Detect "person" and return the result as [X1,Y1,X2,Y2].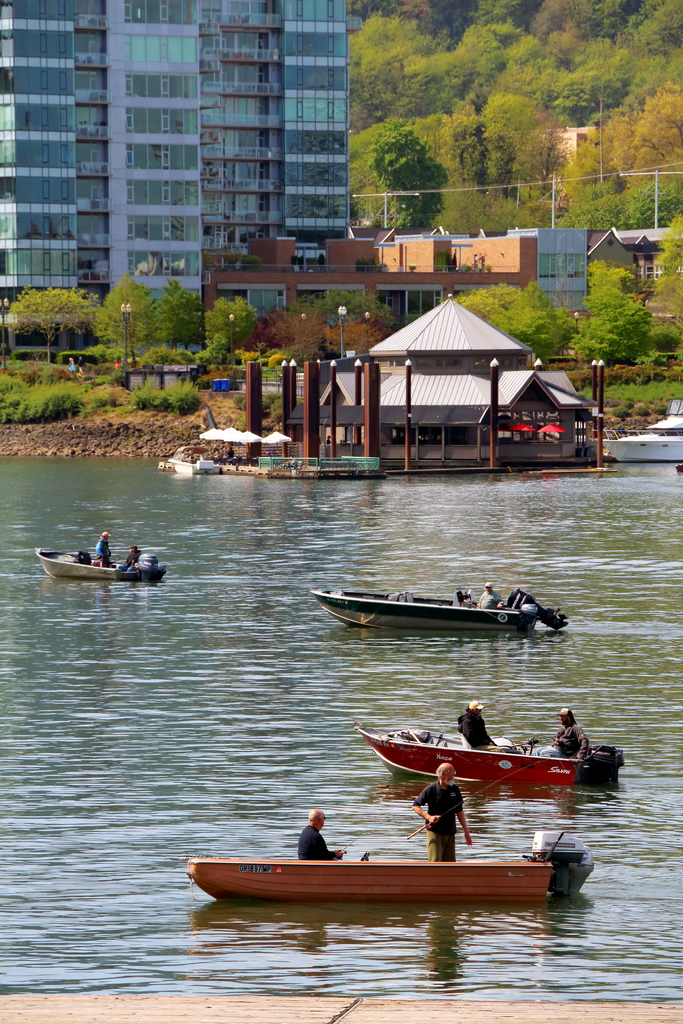
[555,700,593,757].
